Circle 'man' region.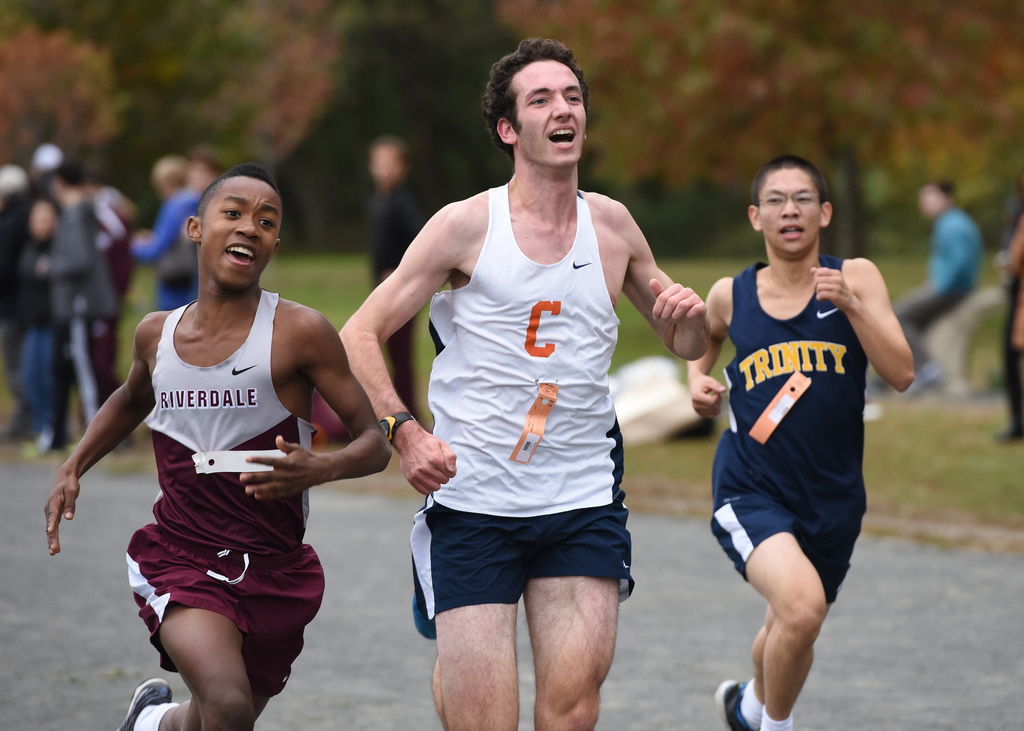
Region: <box>337,40,716,729</box>.
